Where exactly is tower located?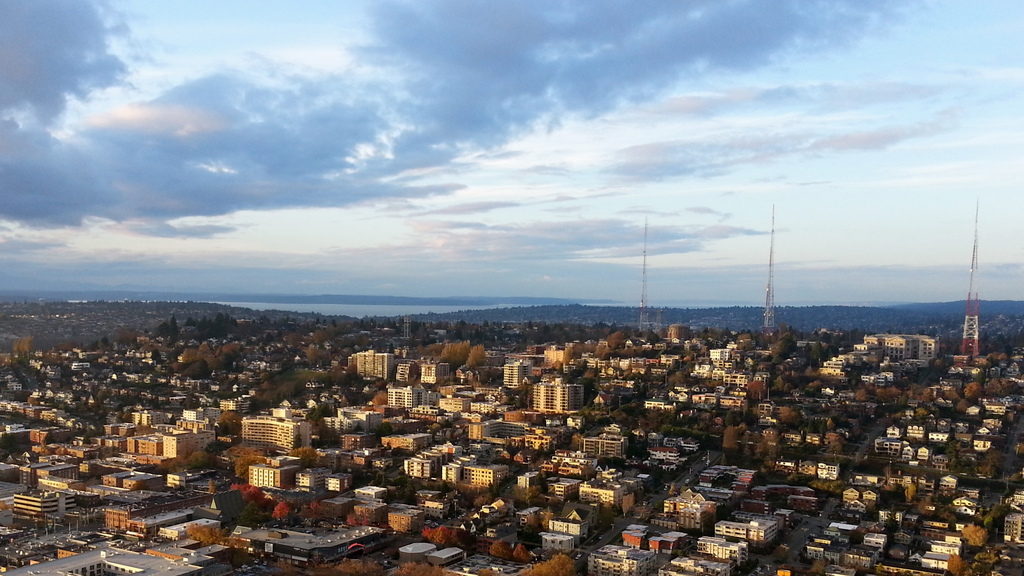
Its bounding box is (left=958, top=202, right=982, bottom=356).
